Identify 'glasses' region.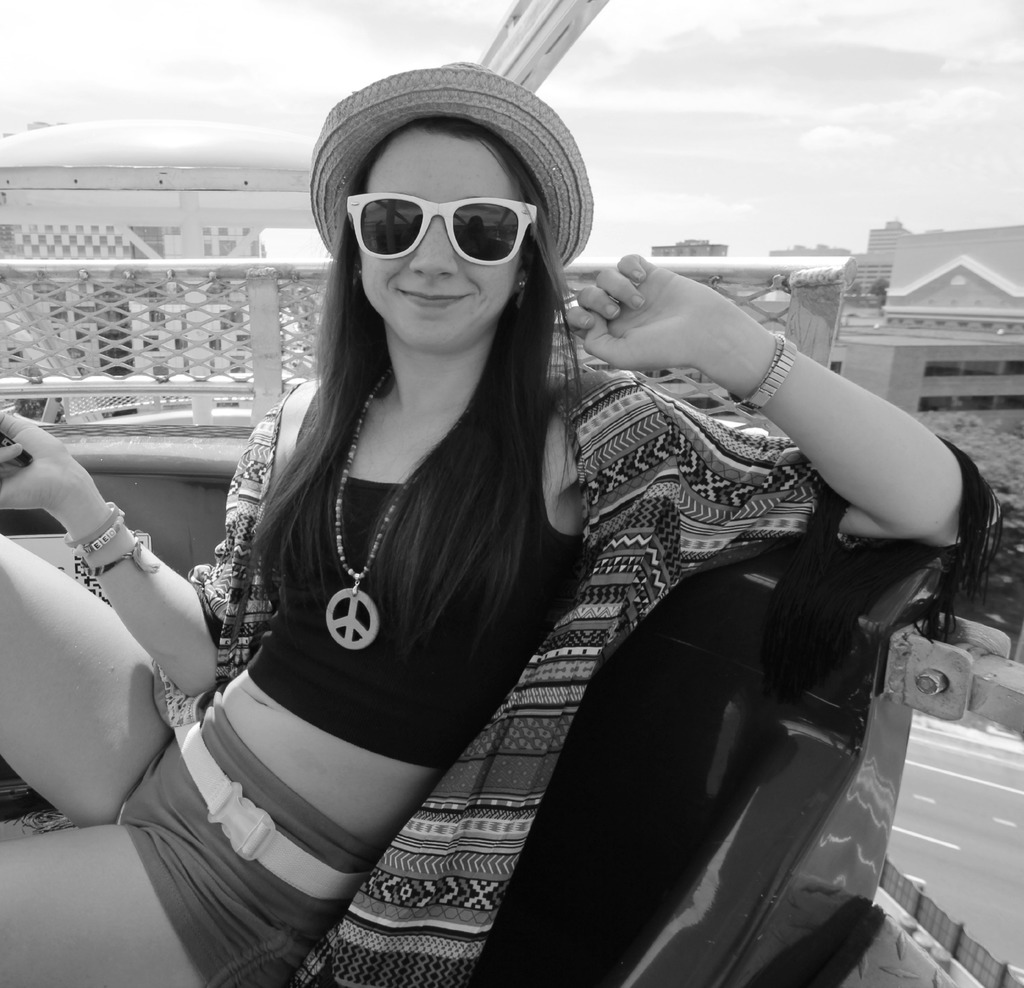
Region: box=[338, 193, 535, 264].
